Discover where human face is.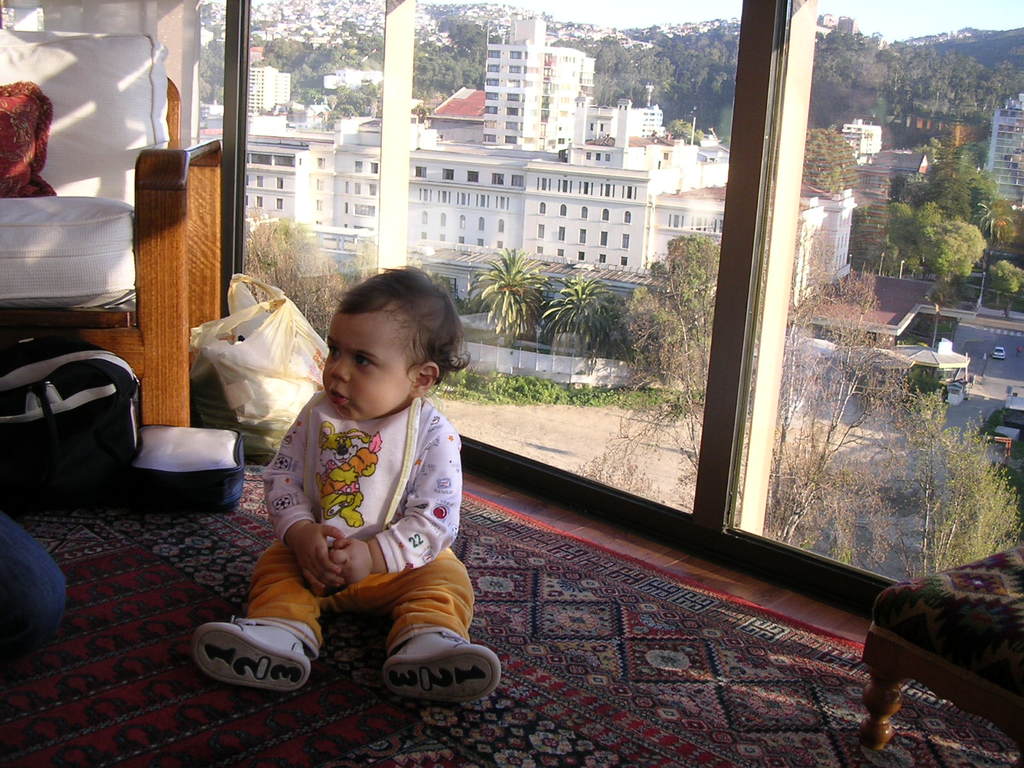
Discovered at [x1=318, y1=308, x2=411, y2=424].
